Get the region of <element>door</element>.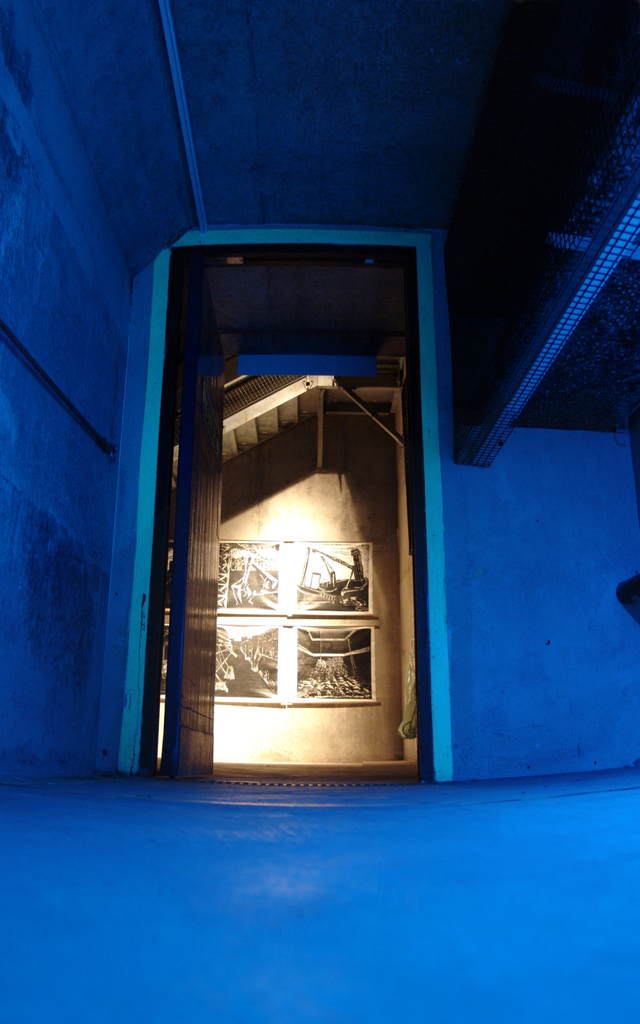
locate(142, 213, 448, 844).
